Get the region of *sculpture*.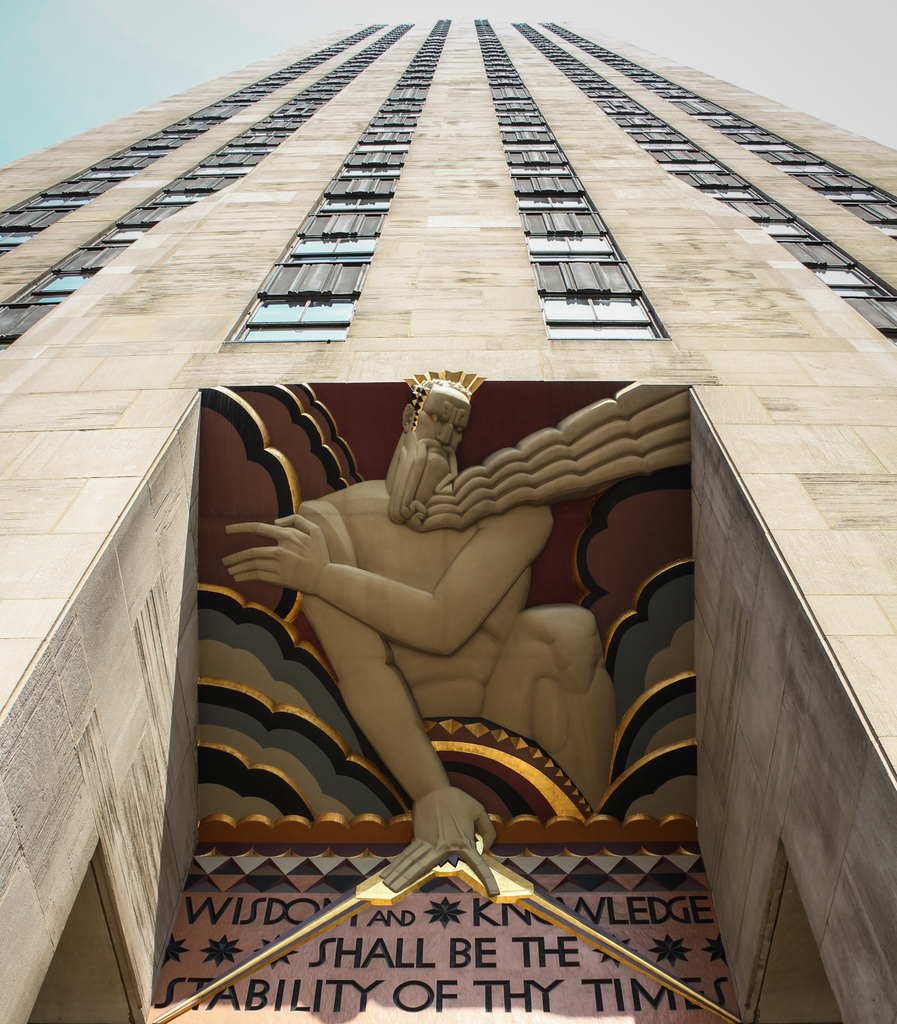
detection(206, 343, 656, 908).
